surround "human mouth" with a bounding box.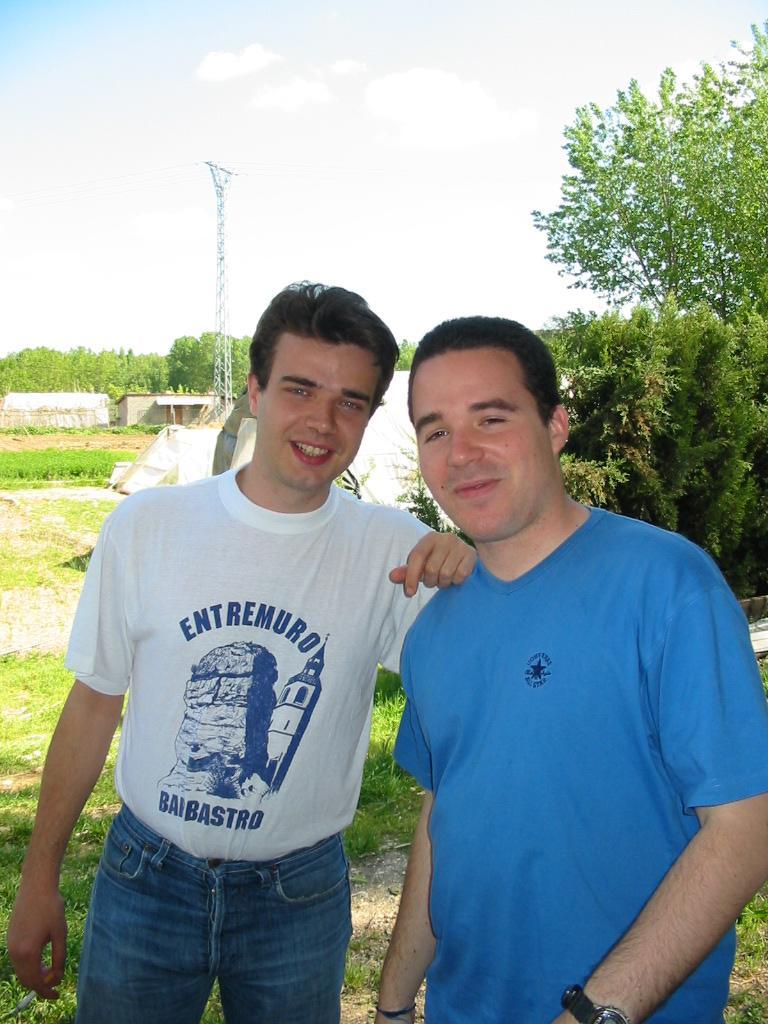
(left=291, top=435, right=344, bottom=469).
